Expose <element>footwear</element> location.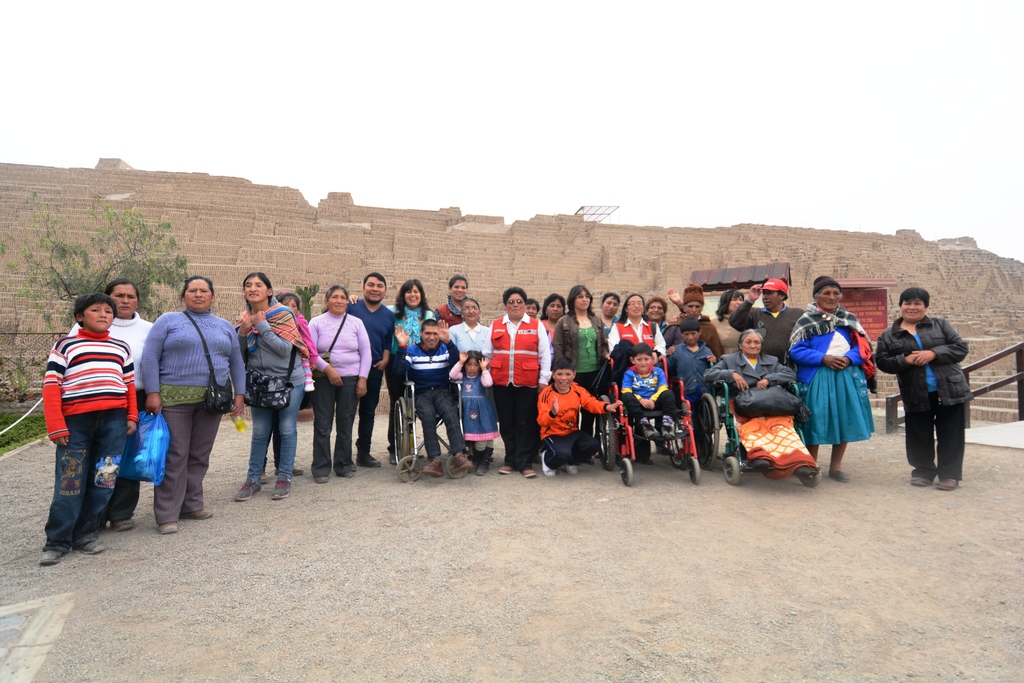
Exposed at (312,463,328,483).
